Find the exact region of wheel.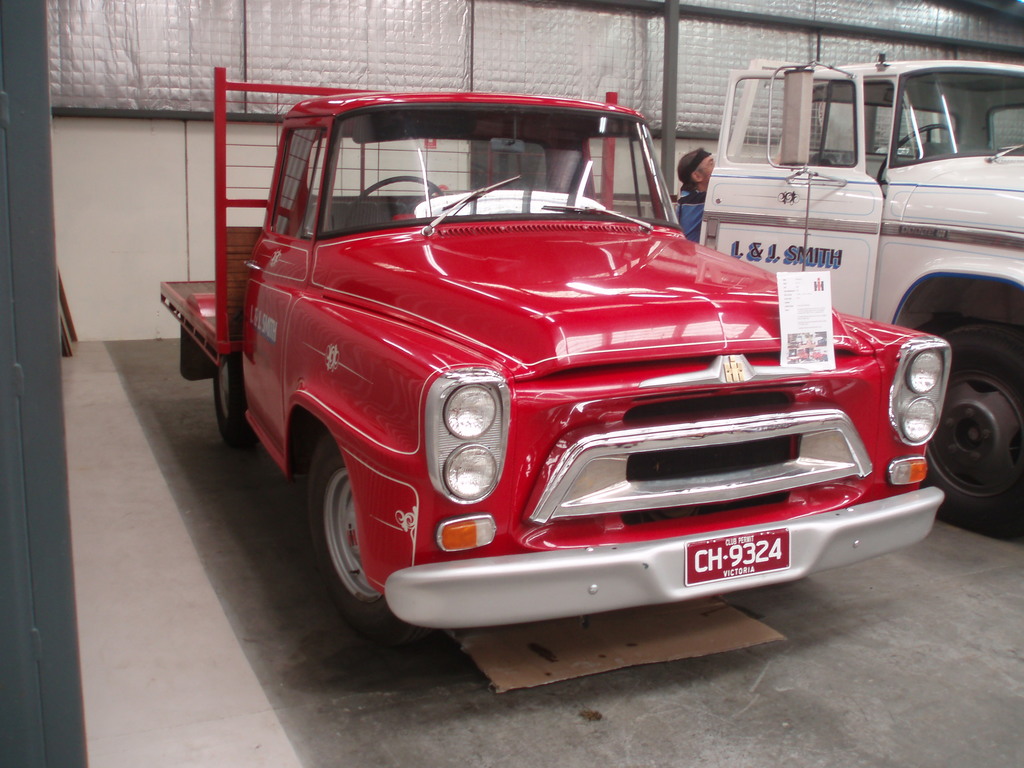
Exact region: bbox=[314, 460, 378, 598].
